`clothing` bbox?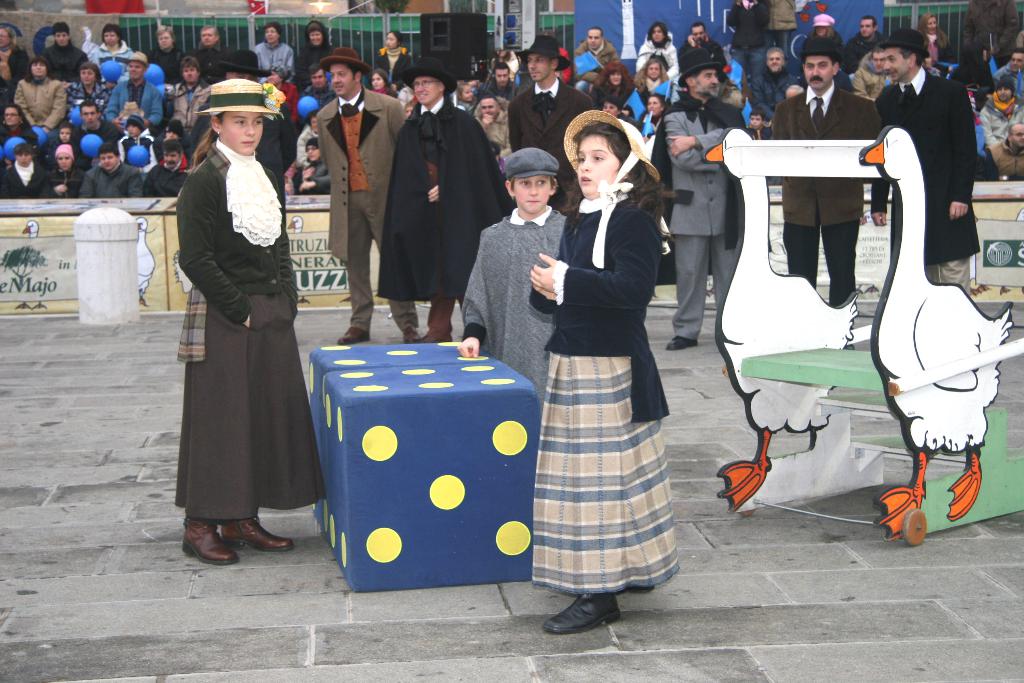
bbox(291, 42, 335, 88)
